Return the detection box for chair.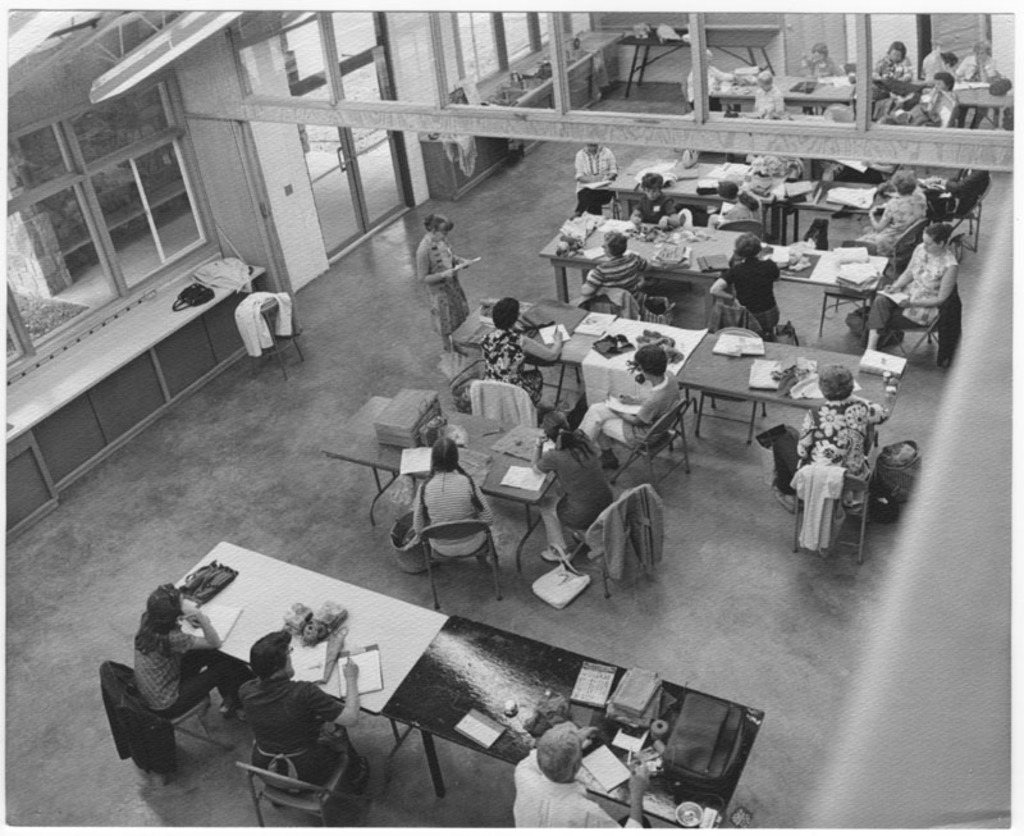
[860,223,928,264].
